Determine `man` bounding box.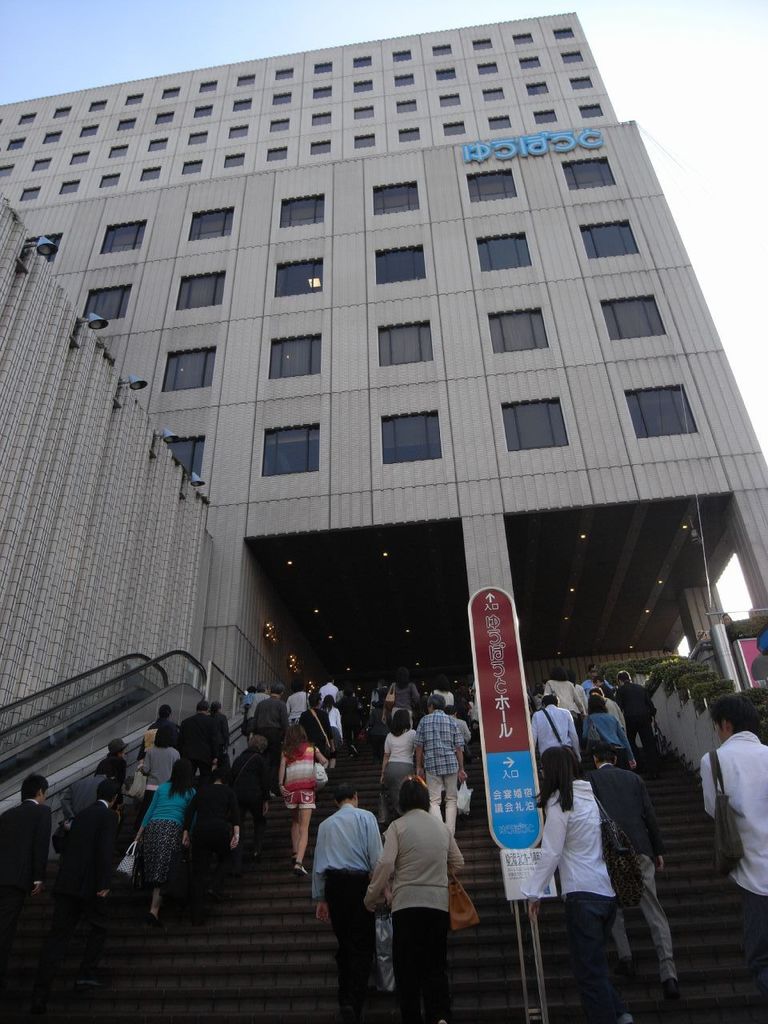
Determined: <region>312, 782, 402, 991</region>.
